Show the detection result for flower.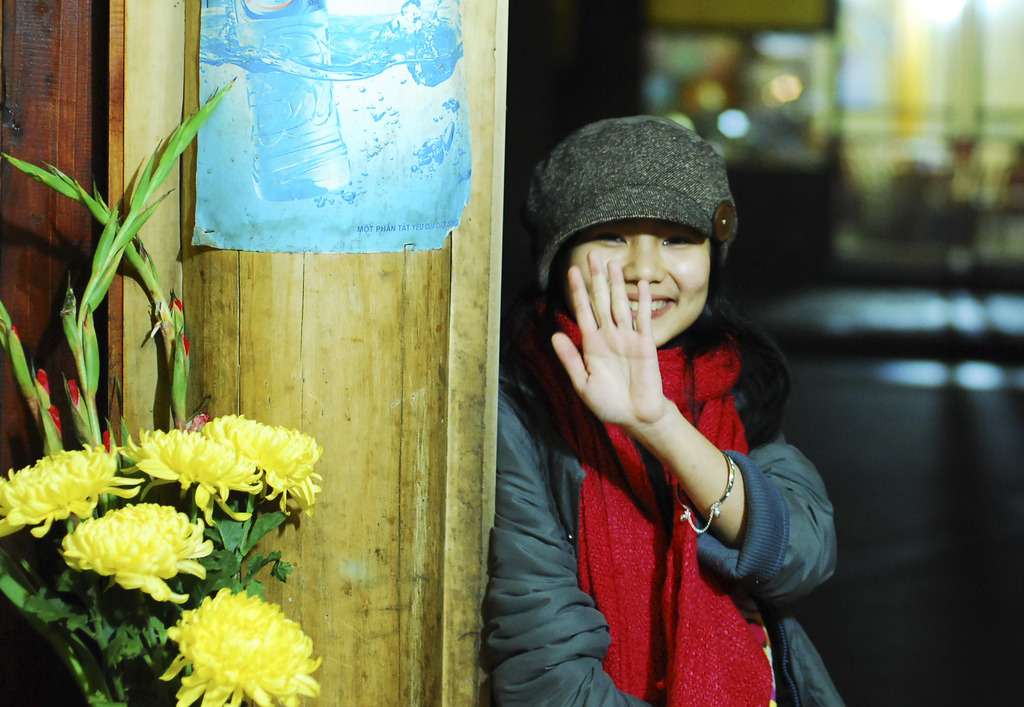
Rect(157, 590, 314, 706).
